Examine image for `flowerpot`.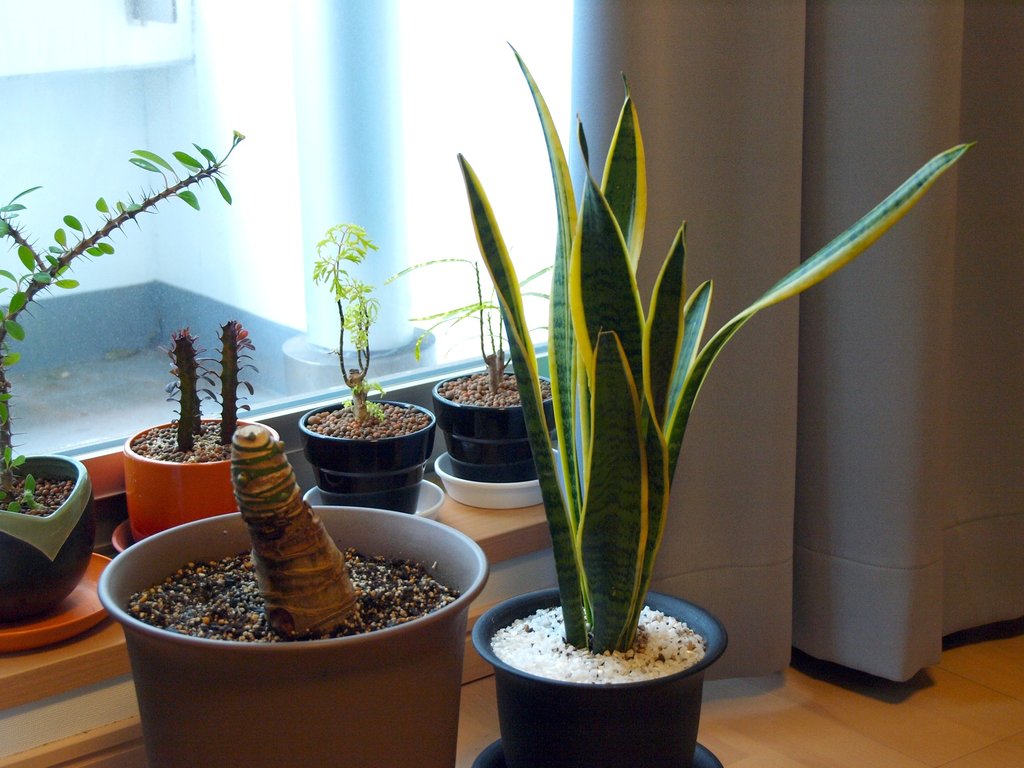
Examination result: (left=118, top=413, right=278, bottom=546).
